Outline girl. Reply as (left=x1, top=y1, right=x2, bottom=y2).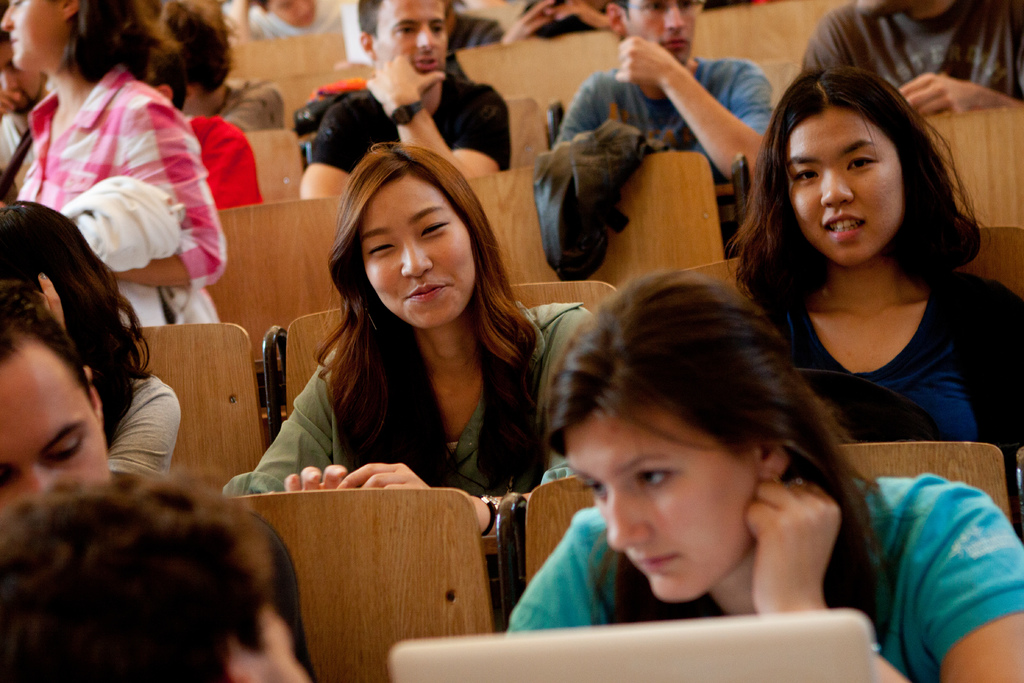
(left=721, top=62, right=1022, bottom=434).
